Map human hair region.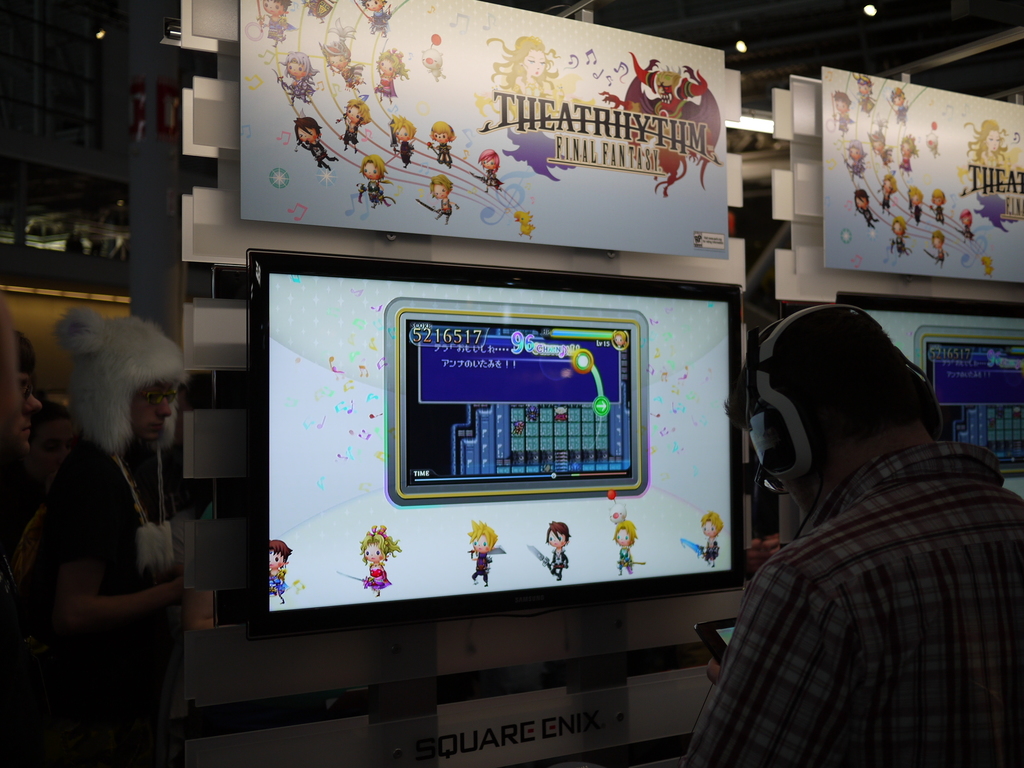
Mapped to bbox=[845, 137, 867, 154].
